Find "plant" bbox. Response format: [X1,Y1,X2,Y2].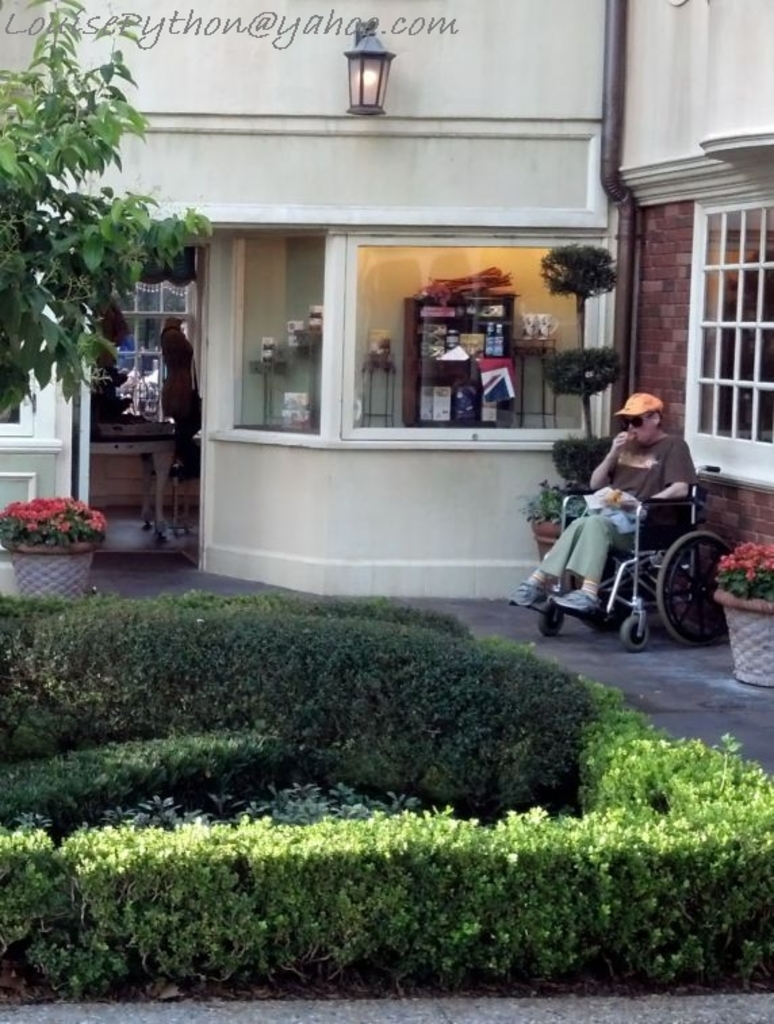
[549,434,616,484].
